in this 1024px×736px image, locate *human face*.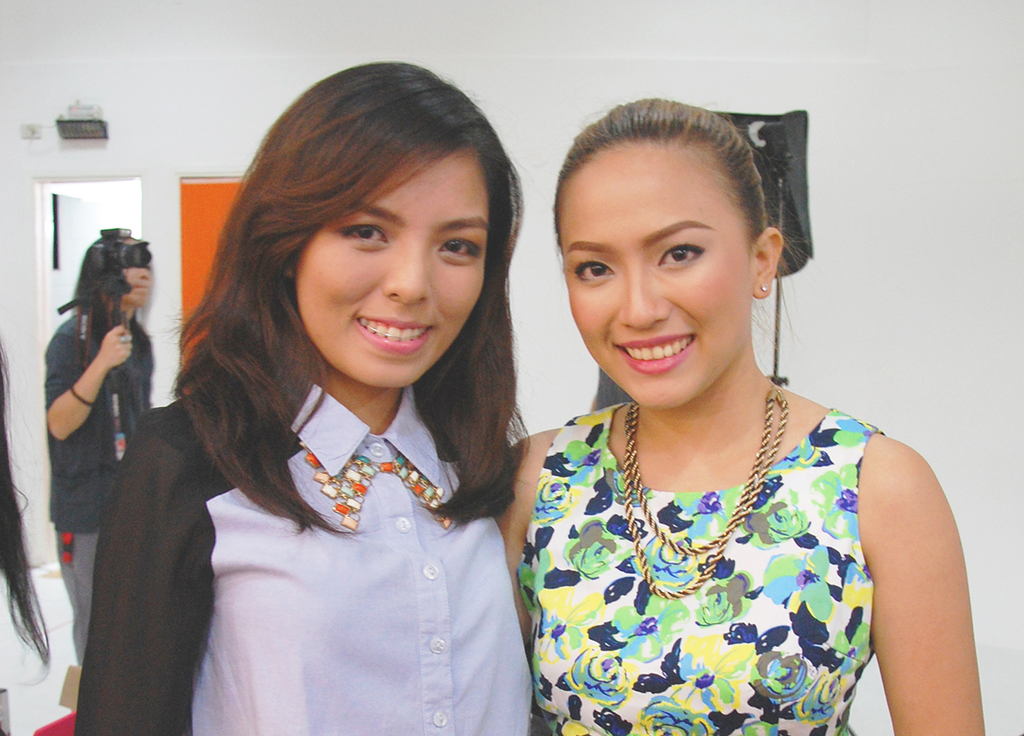
Bounding box: 294 139 487 387.
